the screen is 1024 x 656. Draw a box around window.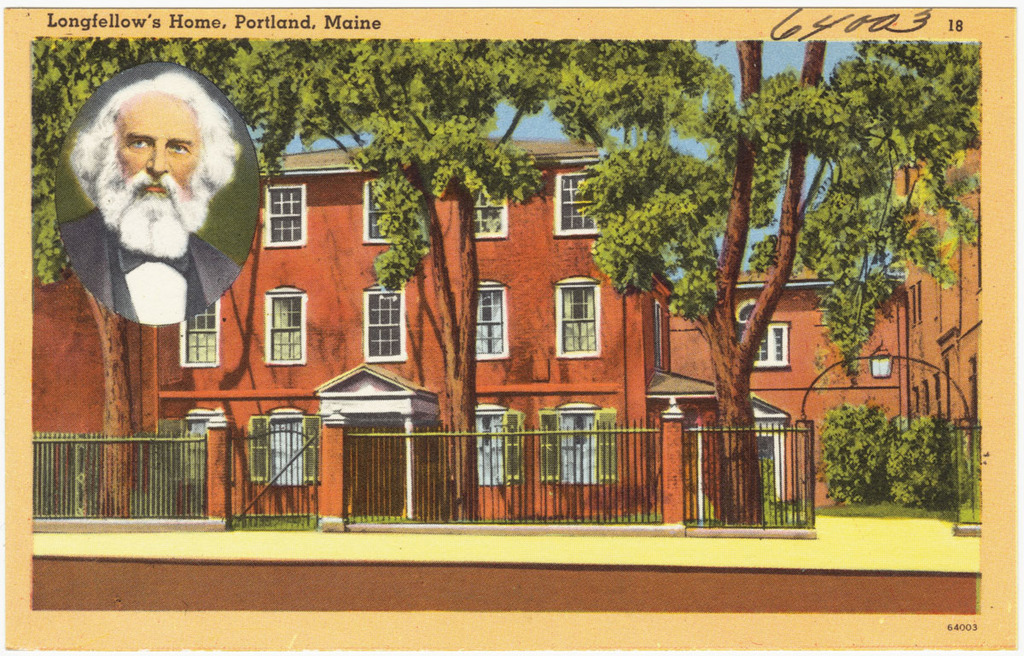
[x1=265, y1=289, x2=303, y2=367].
